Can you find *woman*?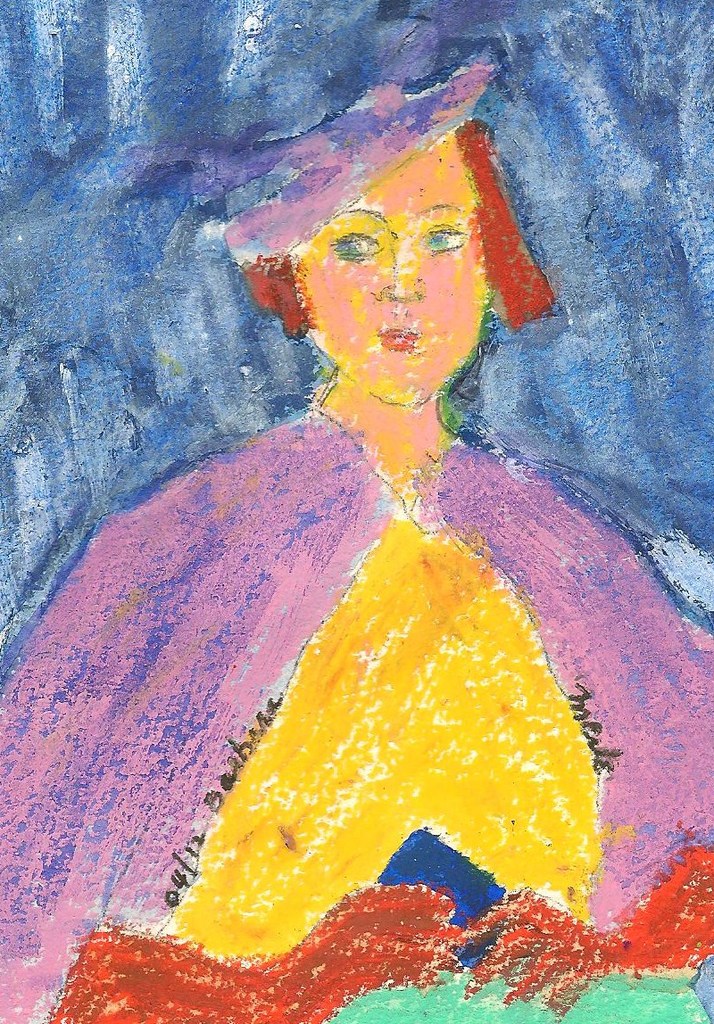
Yes, bounding box: 28/19/674/973.
